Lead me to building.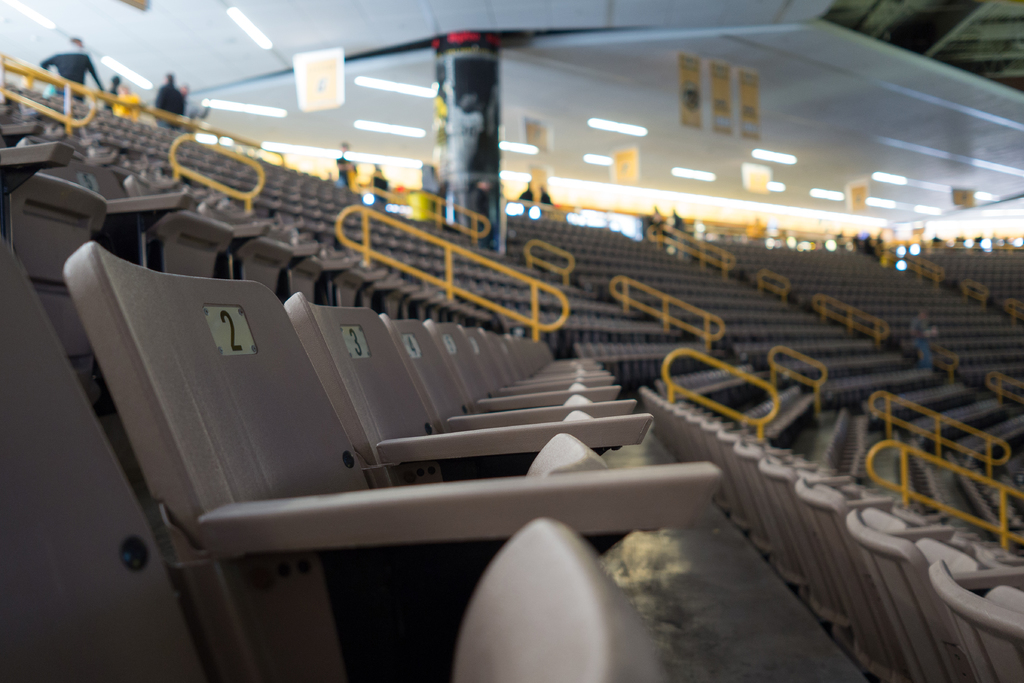
Lead to left=0, top=0, right=1023, bottom=682.
